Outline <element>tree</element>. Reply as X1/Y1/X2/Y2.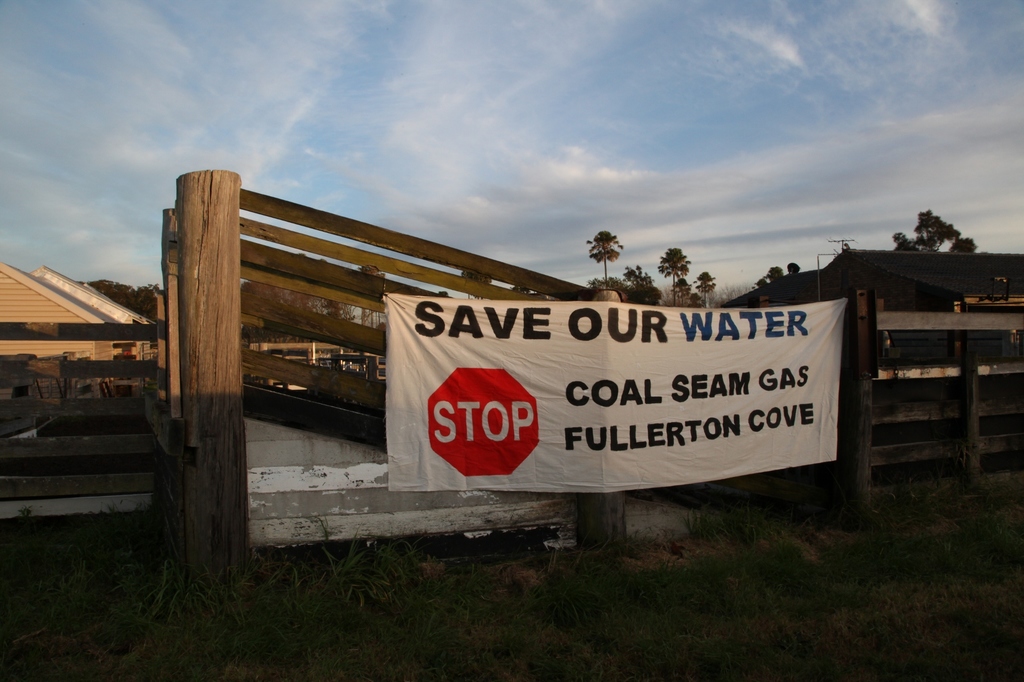
585/226/624/289.
